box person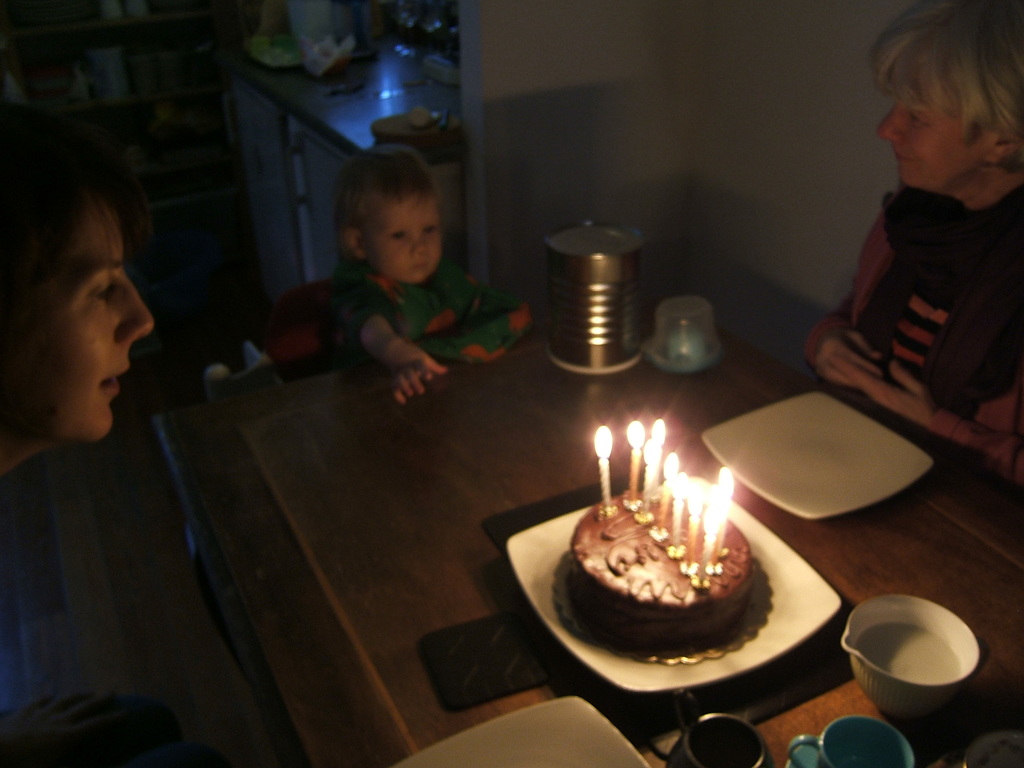
rect(326, 148, 535, 403)
